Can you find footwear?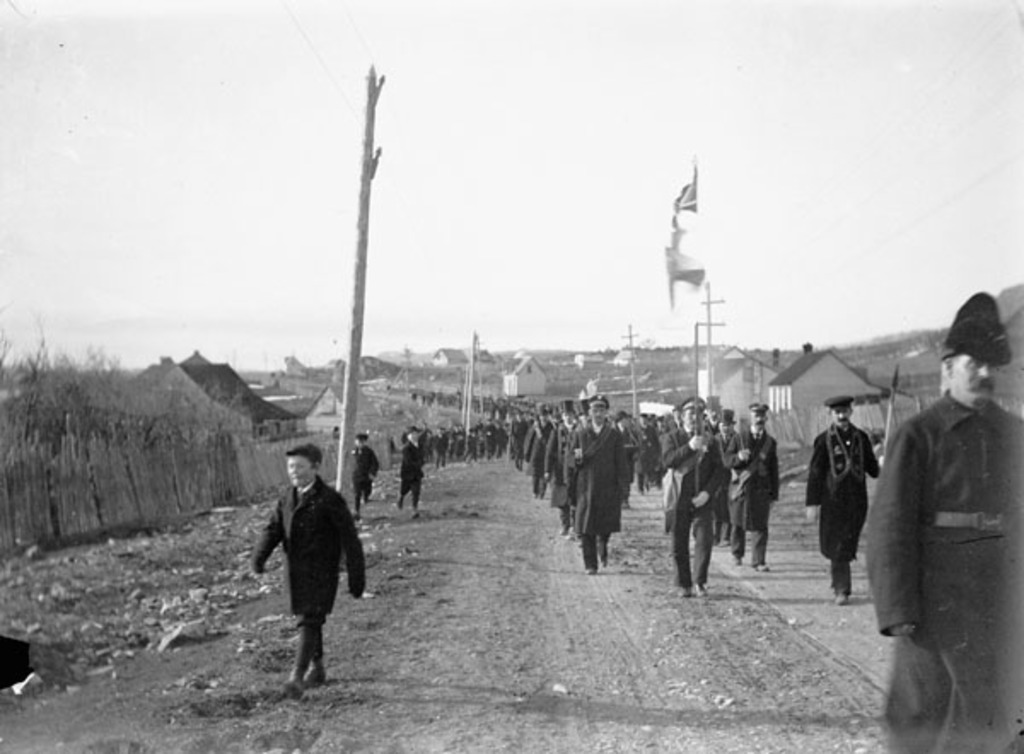
Yes, bounding box: <bbox>292, 670, 304, 684</bbox>.
